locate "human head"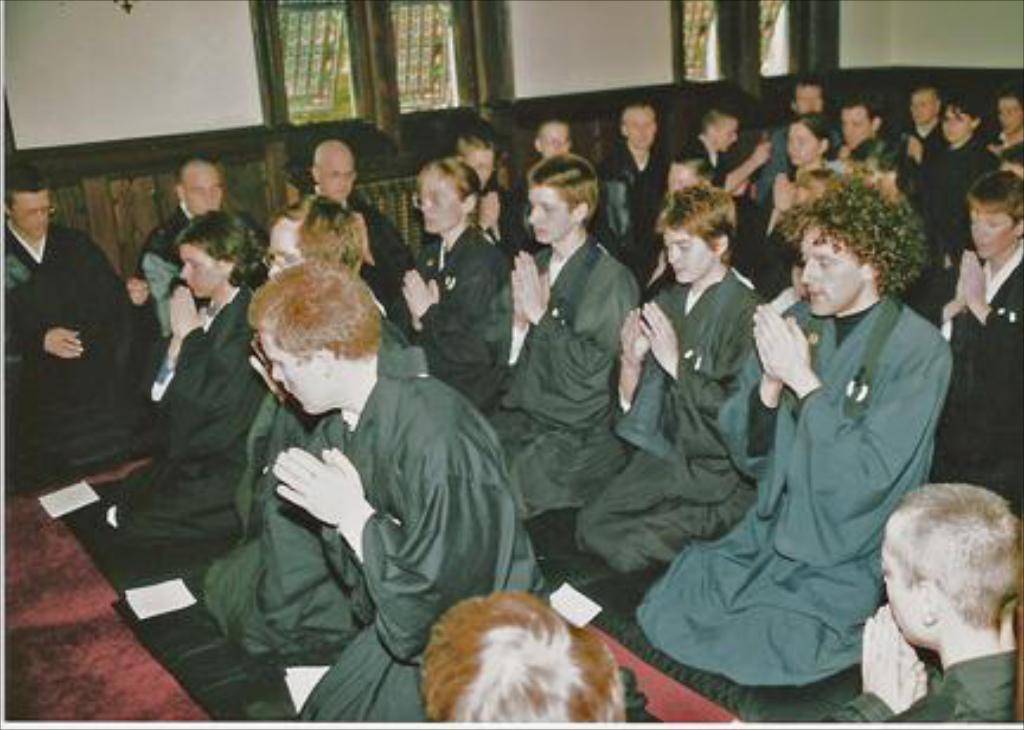
rect(841, 102, 887, 145)
